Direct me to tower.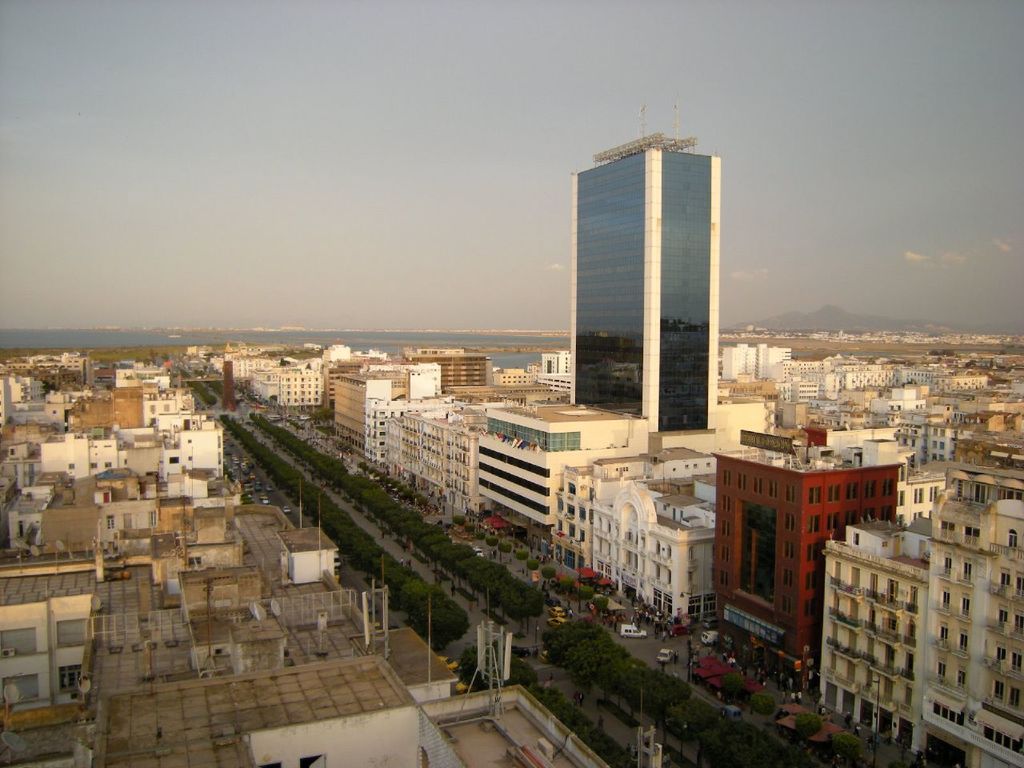
Direction: <box>566,103,722,437</box>.
